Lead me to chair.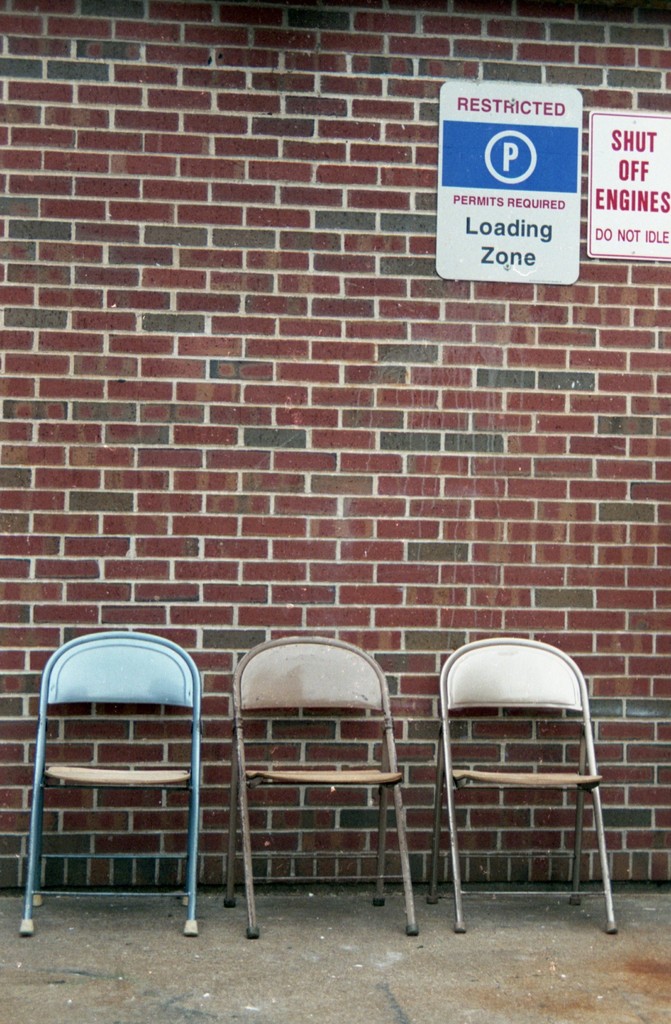
Lead to bbox=[20, 627, 200, 938].
